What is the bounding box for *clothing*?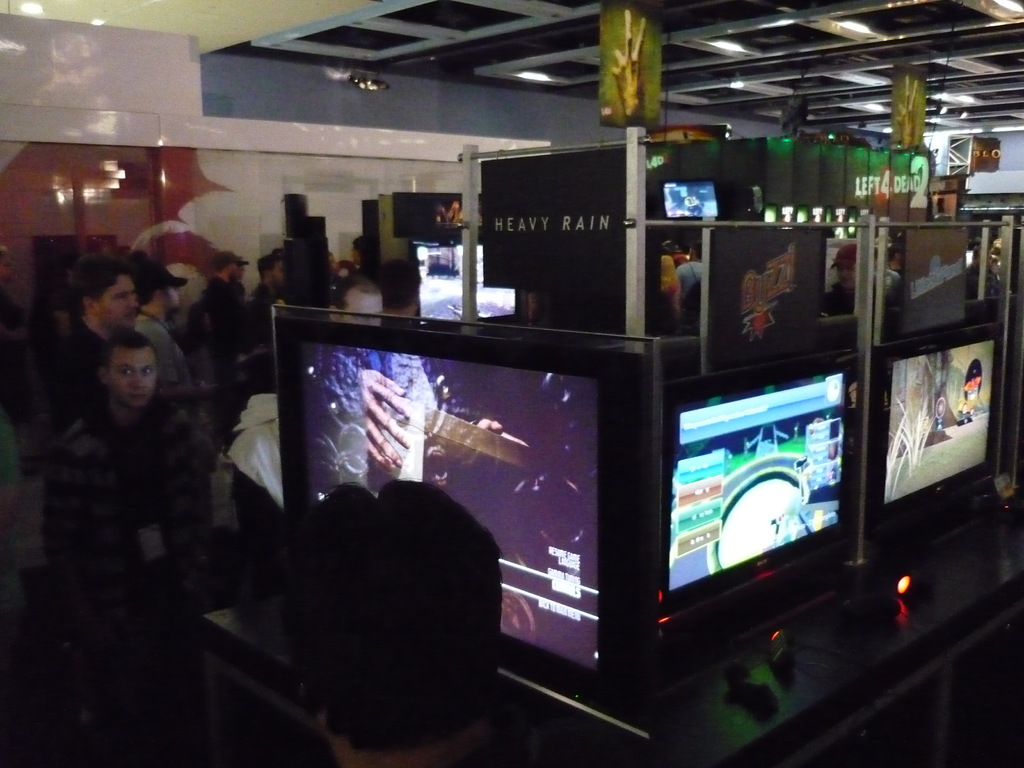
select_region(244, 274, 273, 340).
